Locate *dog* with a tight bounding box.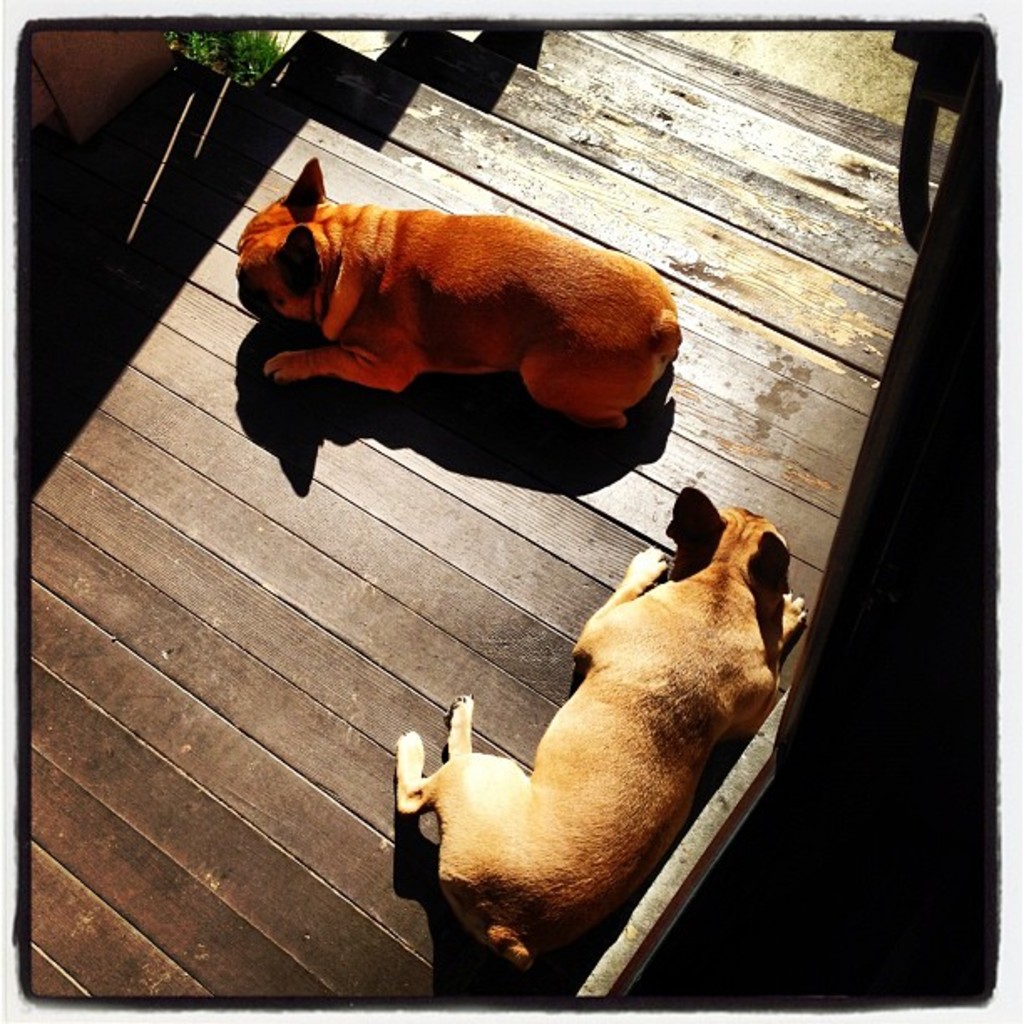
229/154/691/432.
